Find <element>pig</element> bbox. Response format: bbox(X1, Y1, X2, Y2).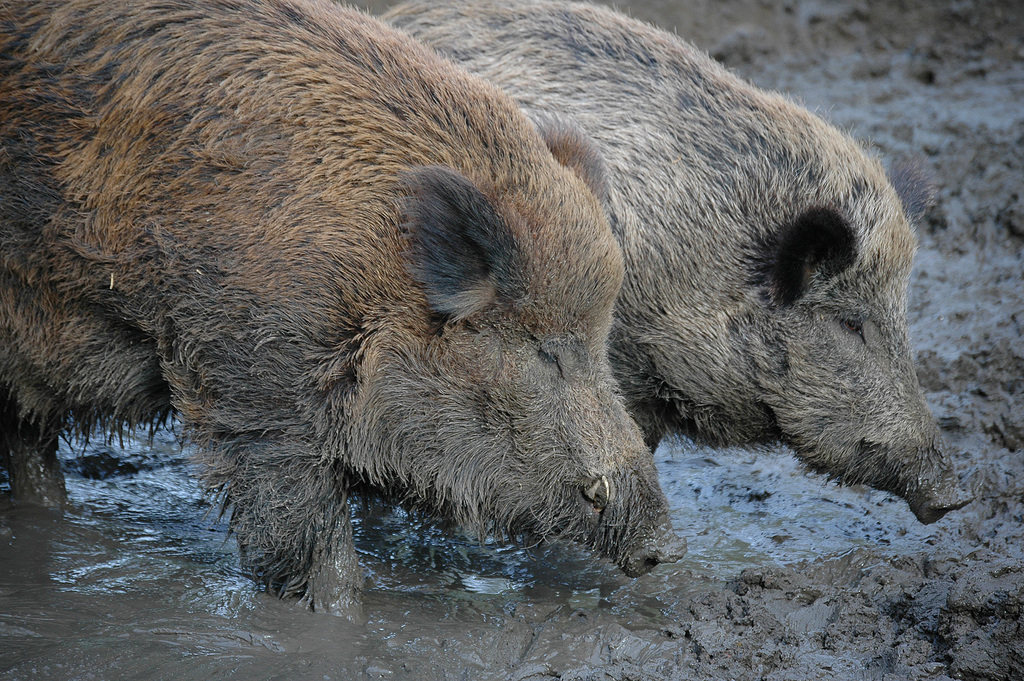
bbox(0, 0, 688, 624).
